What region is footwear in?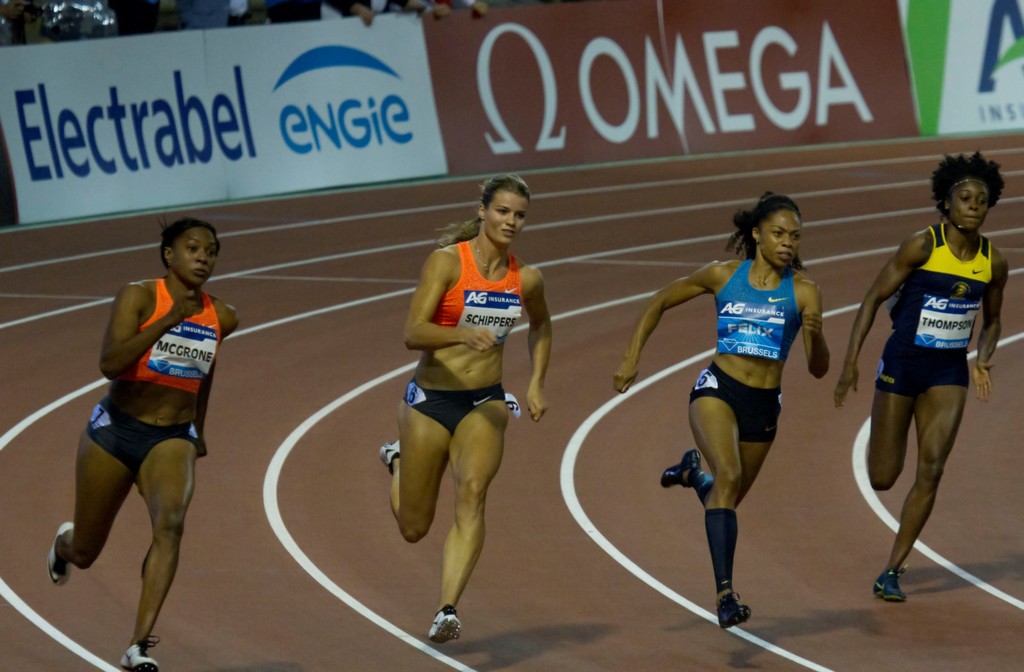
detection(874, 572, 908, 602).
